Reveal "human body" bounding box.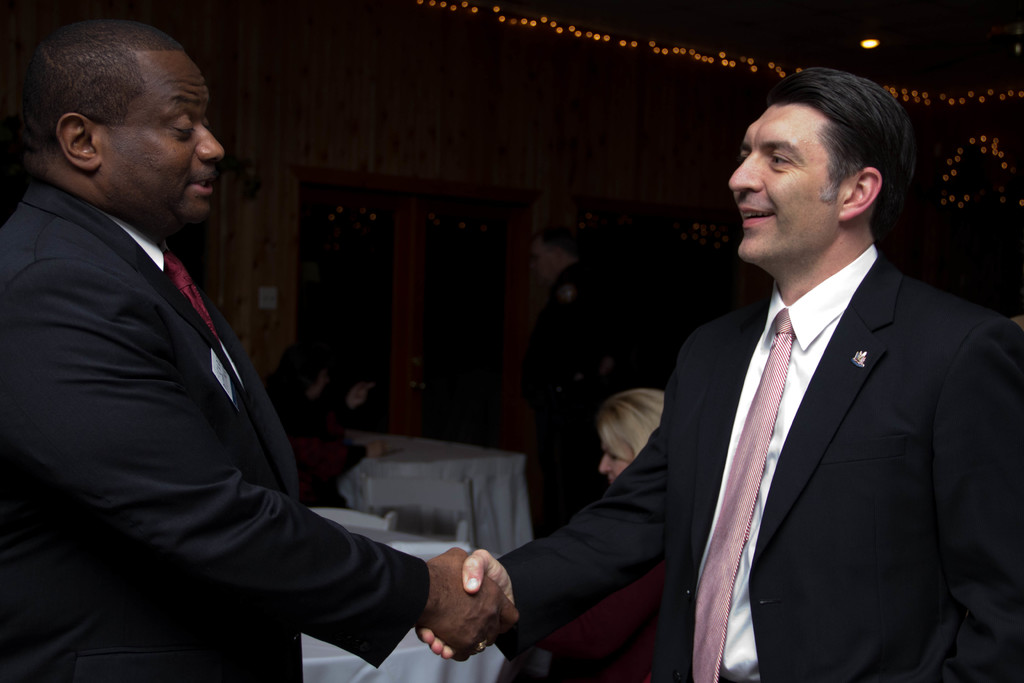
Revealed: BBox(530, 381, 664, 682).
